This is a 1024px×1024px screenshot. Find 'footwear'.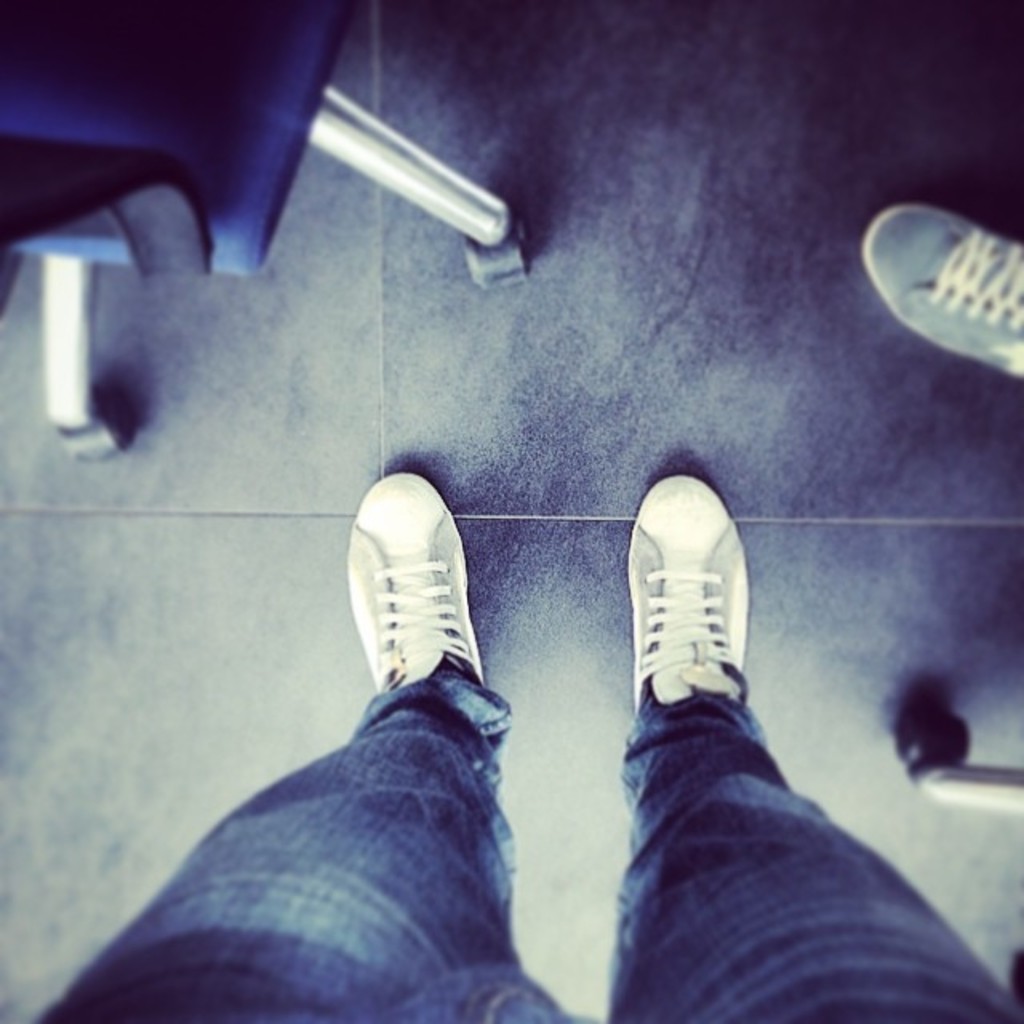
Bounding box: rect(856, 200, 1022, 384).
